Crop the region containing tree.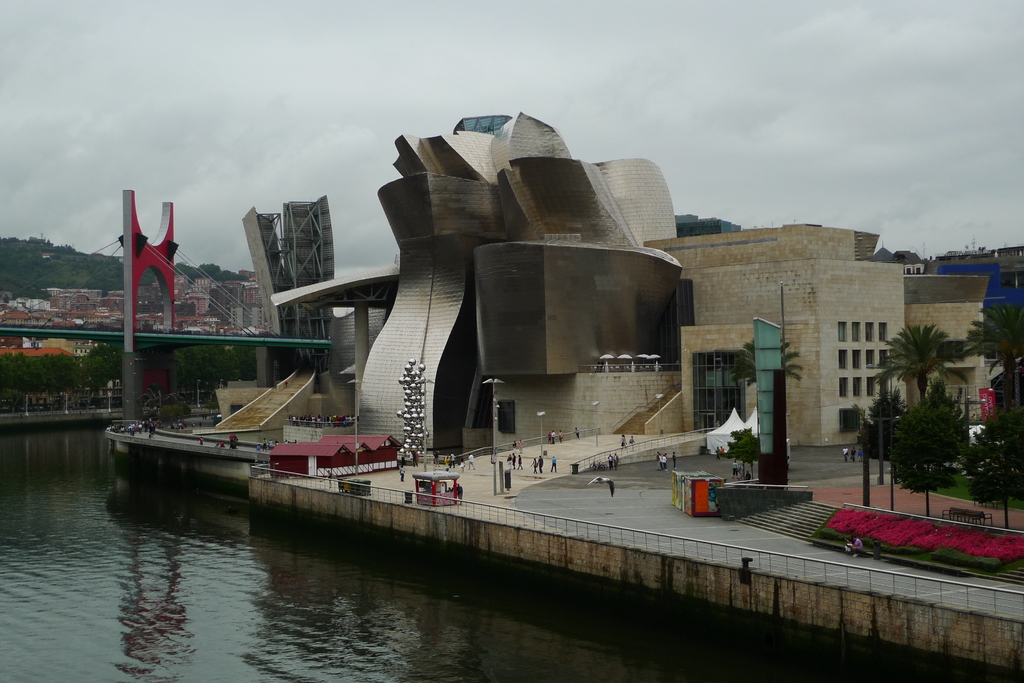
Crop region: box=[963, 293, 1023, 380].
